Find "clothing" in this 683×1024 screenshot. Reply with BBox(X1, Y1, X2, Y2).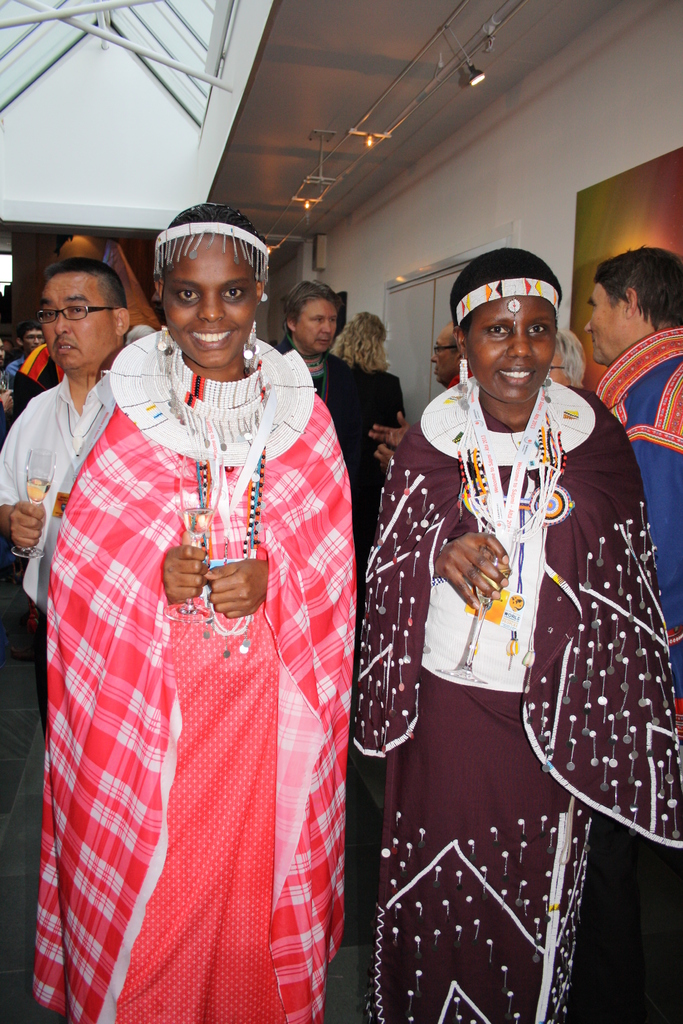
BBox(0, 379, 111, 600).
